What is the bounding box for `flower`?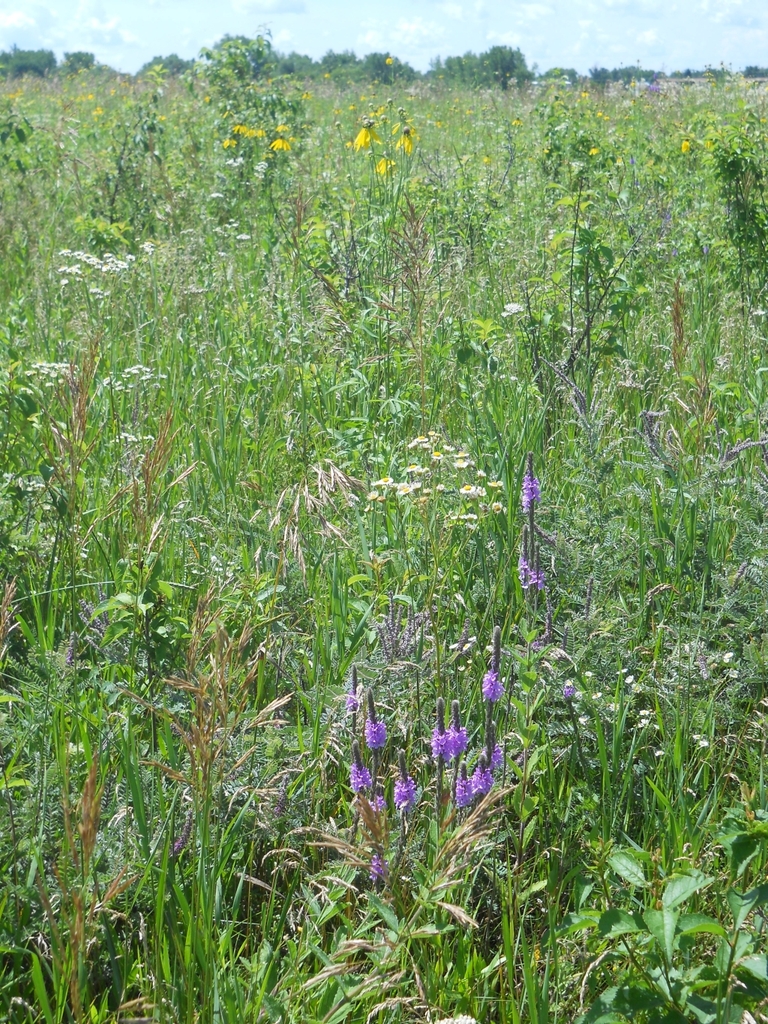
bbox=(472, 751, 493, 800).
